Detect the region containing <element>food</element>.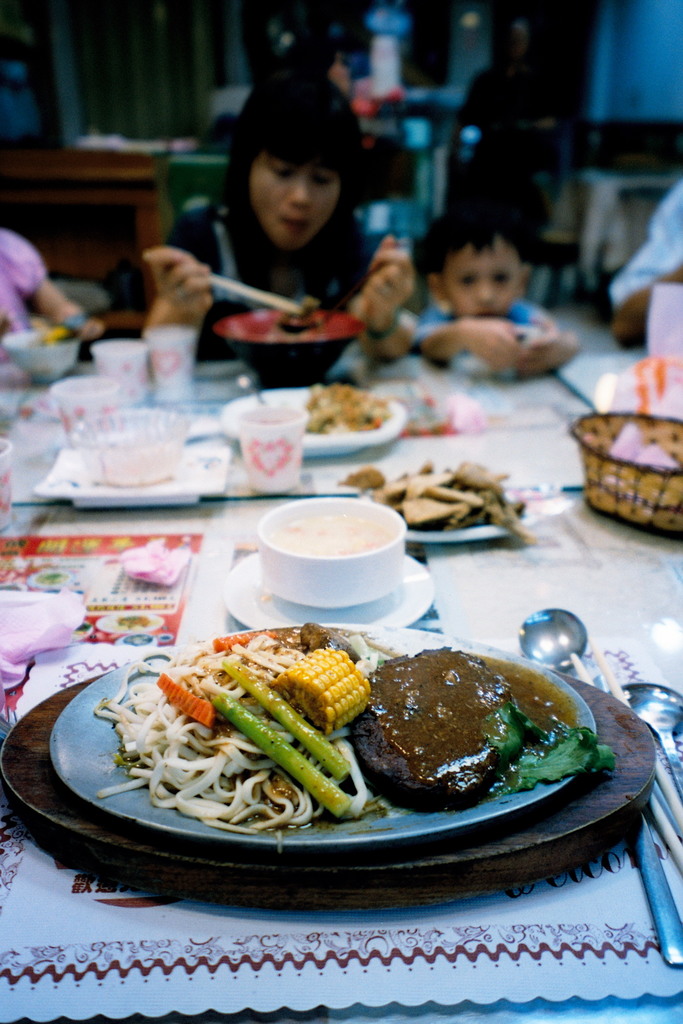
(x1=335, y1=461, x2=535, y2=547).
